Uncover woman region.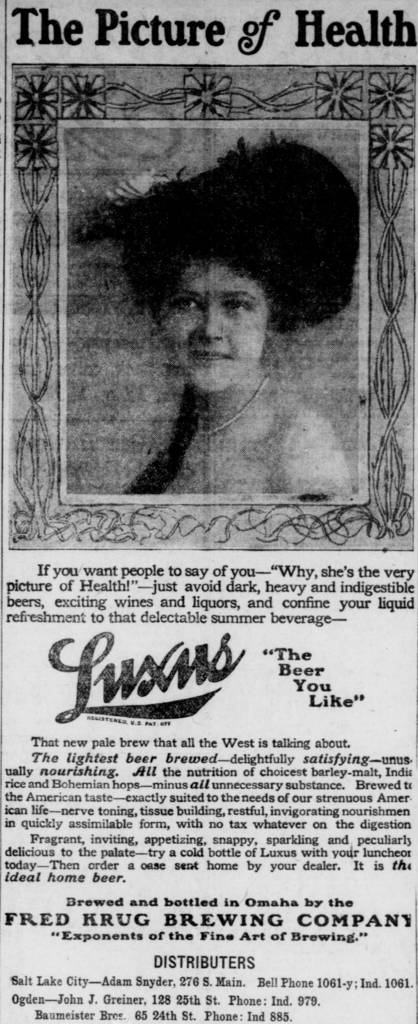
Uncovered: locate(68, 138, 382, 495).
